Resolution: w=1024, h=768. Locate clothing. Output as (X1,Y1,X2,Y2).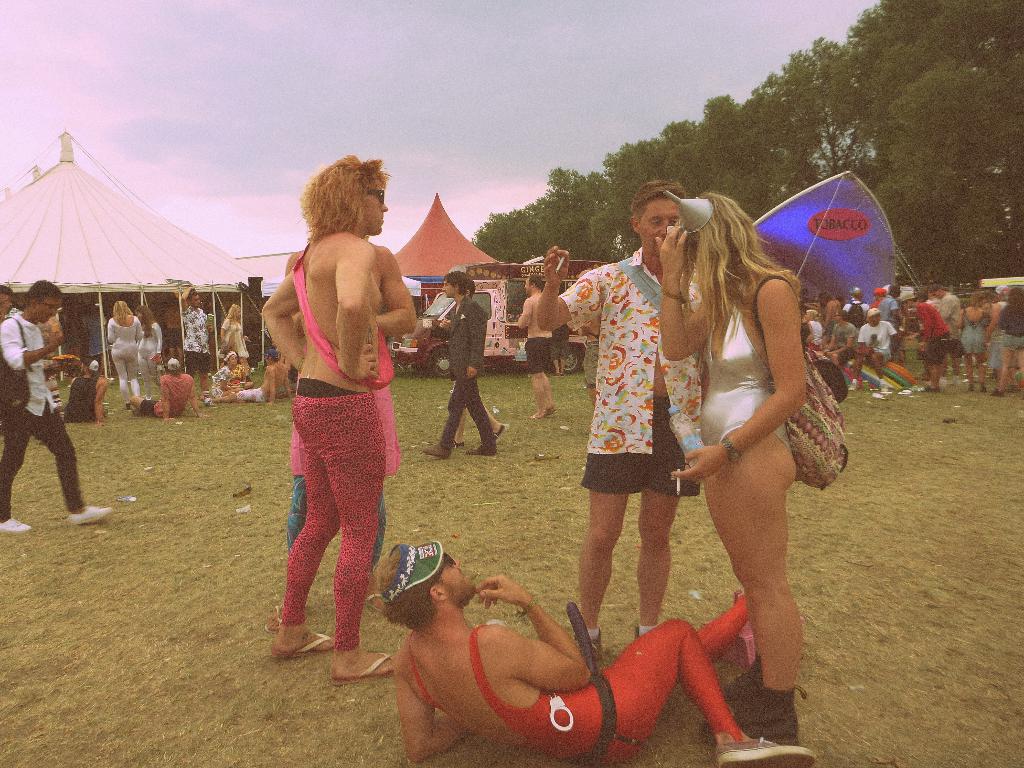
(104,311,143,410).
